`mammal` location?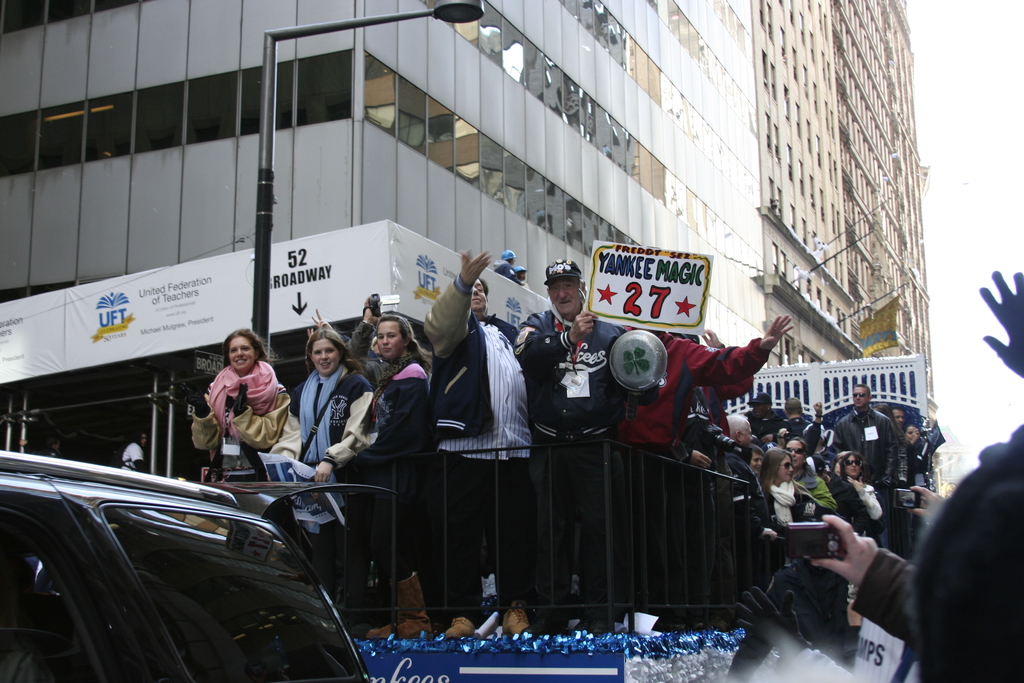
detection(913, 272, 1023, 682)
